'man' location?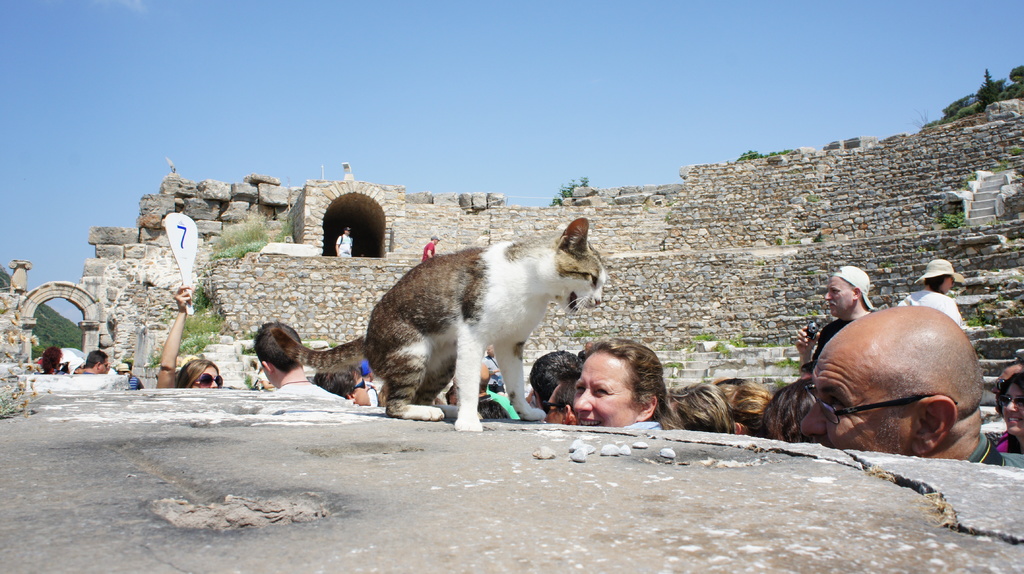
bbox=[314, 363, 370, 406]
